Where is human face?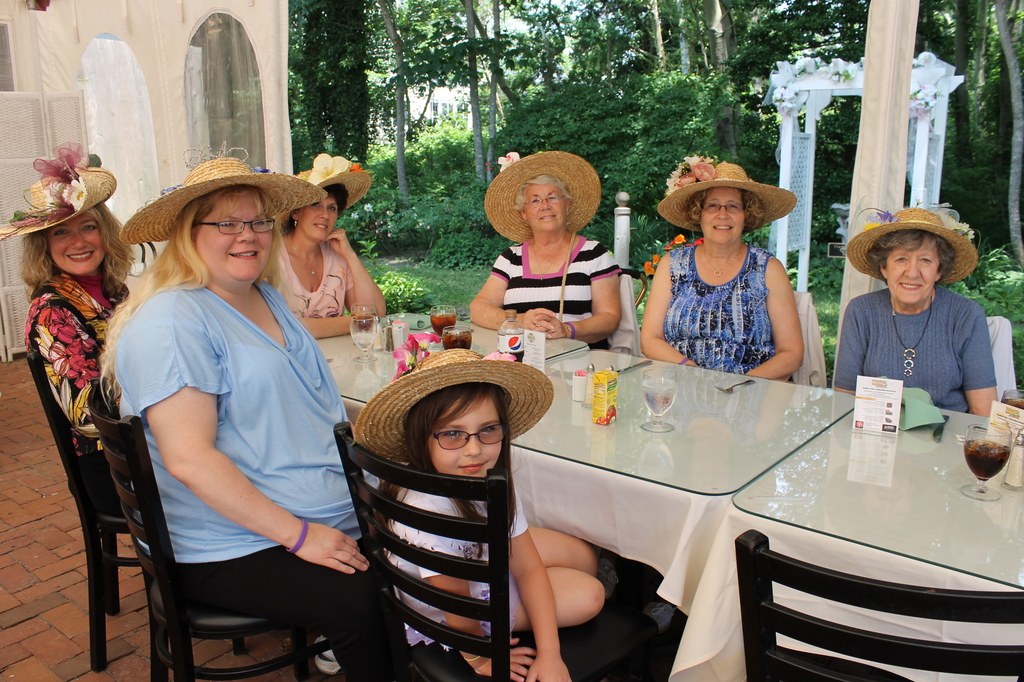
888/239/941/305.
